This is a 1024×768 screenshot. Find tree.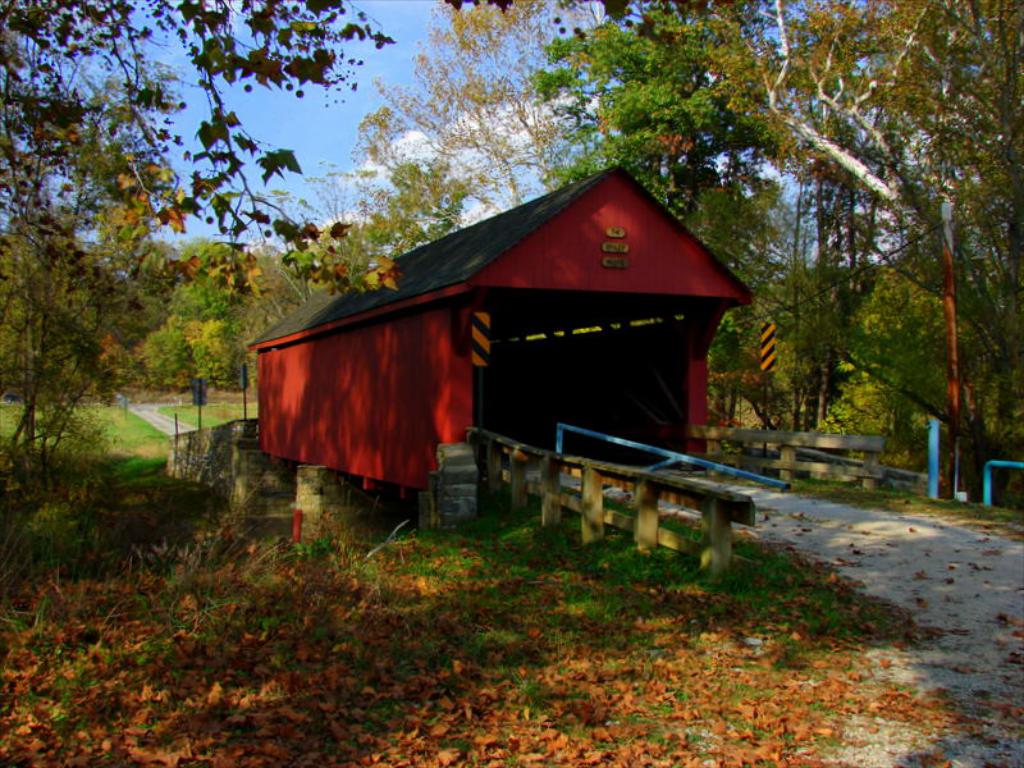
Bounding box: <bbox>376, 20, 531, 202</bbox>.
